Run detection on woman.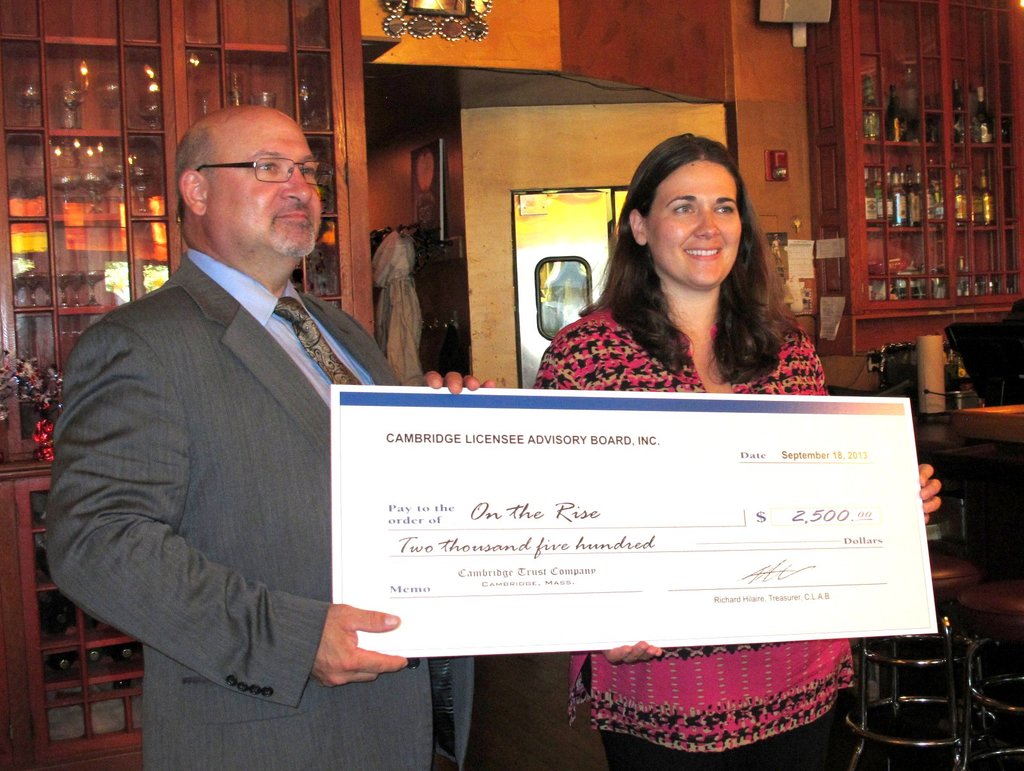
Result: Rect(525, 129, 943, 770).
